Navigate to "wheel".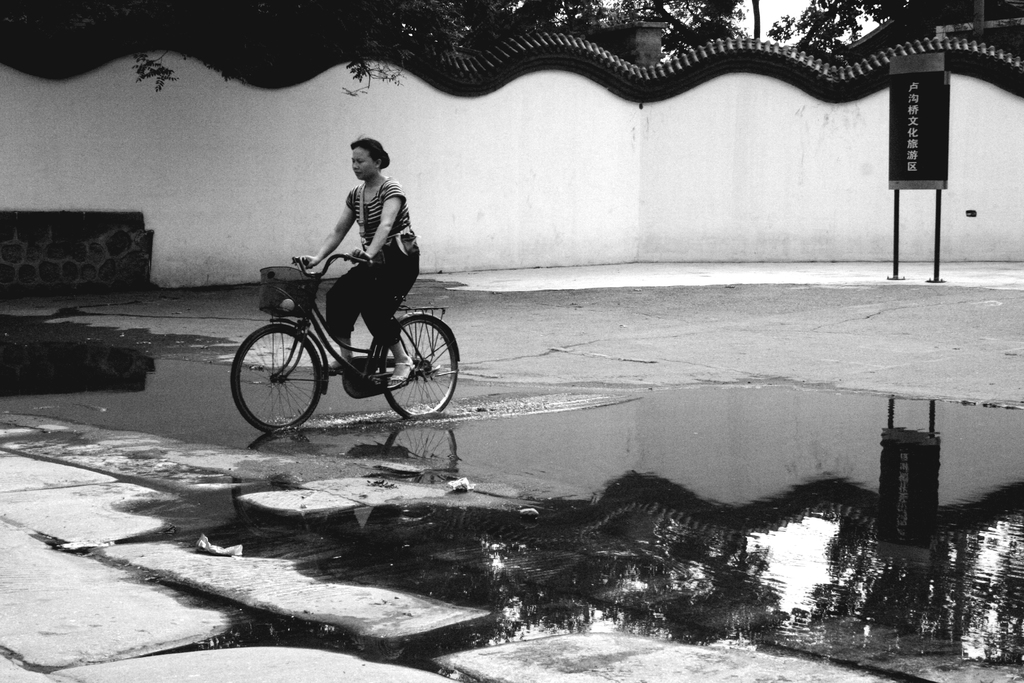
Navigation target: x1=231, y1=325, x2=326, y2=438.
